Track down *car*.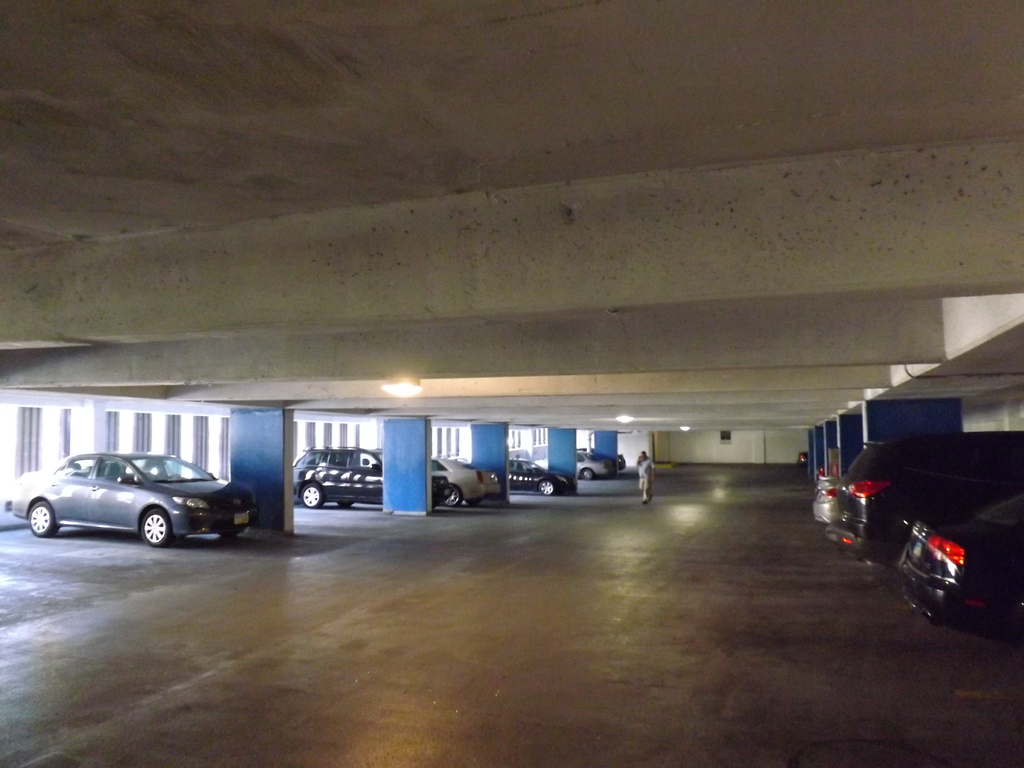
Tracked to bbox(842, 433, 1023, 557).
